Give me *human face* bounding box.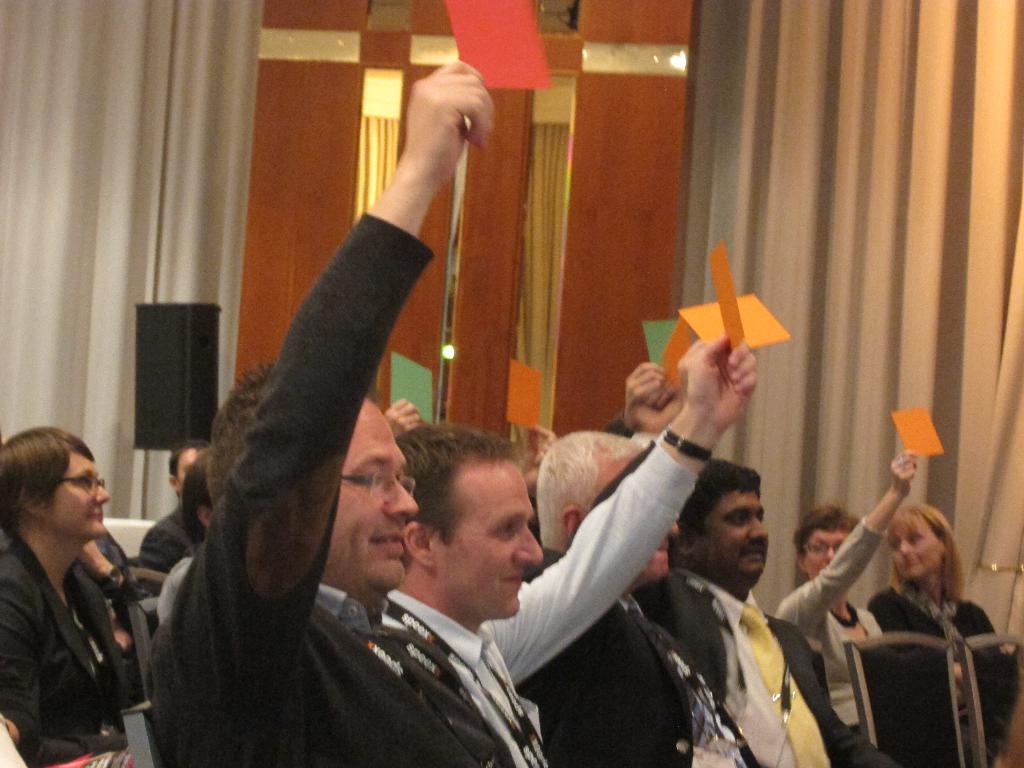
rect(707, 497, 767, 576).
